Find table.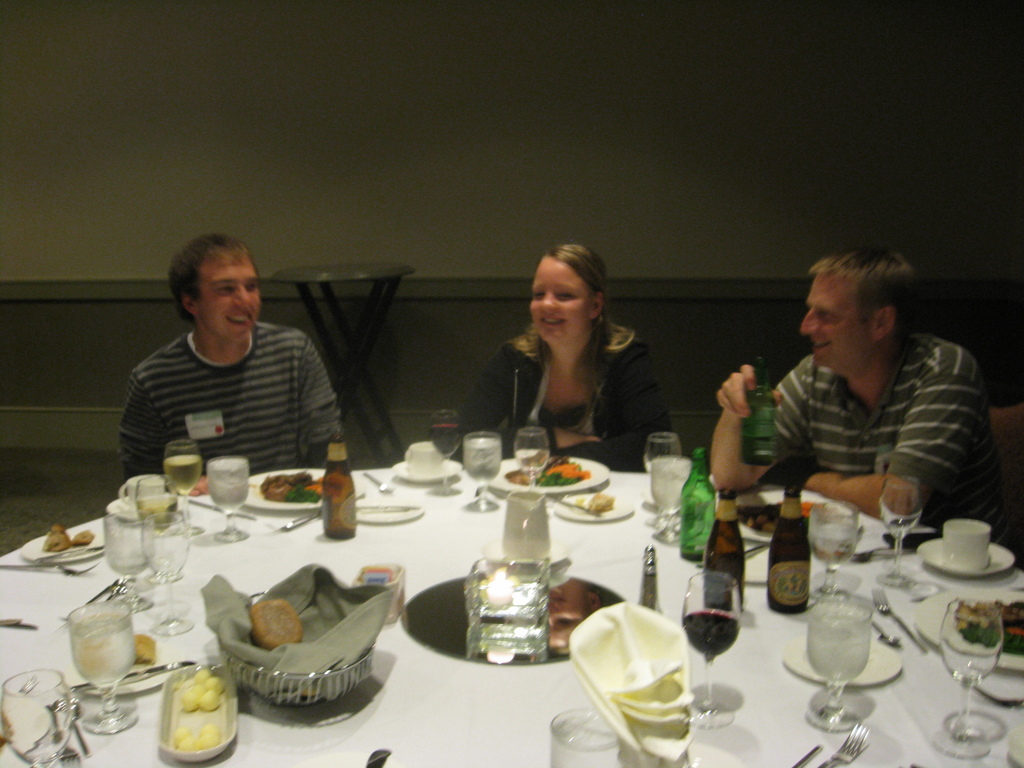
(left=0, top=381, right=1021, bottom=767).
